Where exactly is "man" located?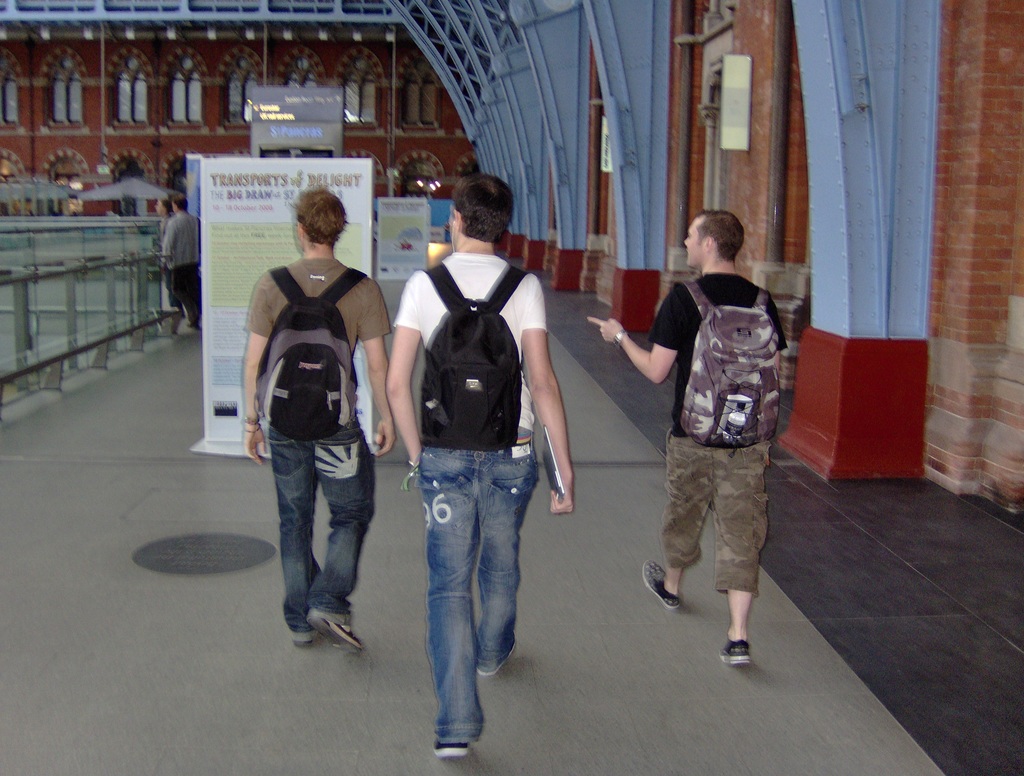
Its bounding box is 227,163,394,649.
